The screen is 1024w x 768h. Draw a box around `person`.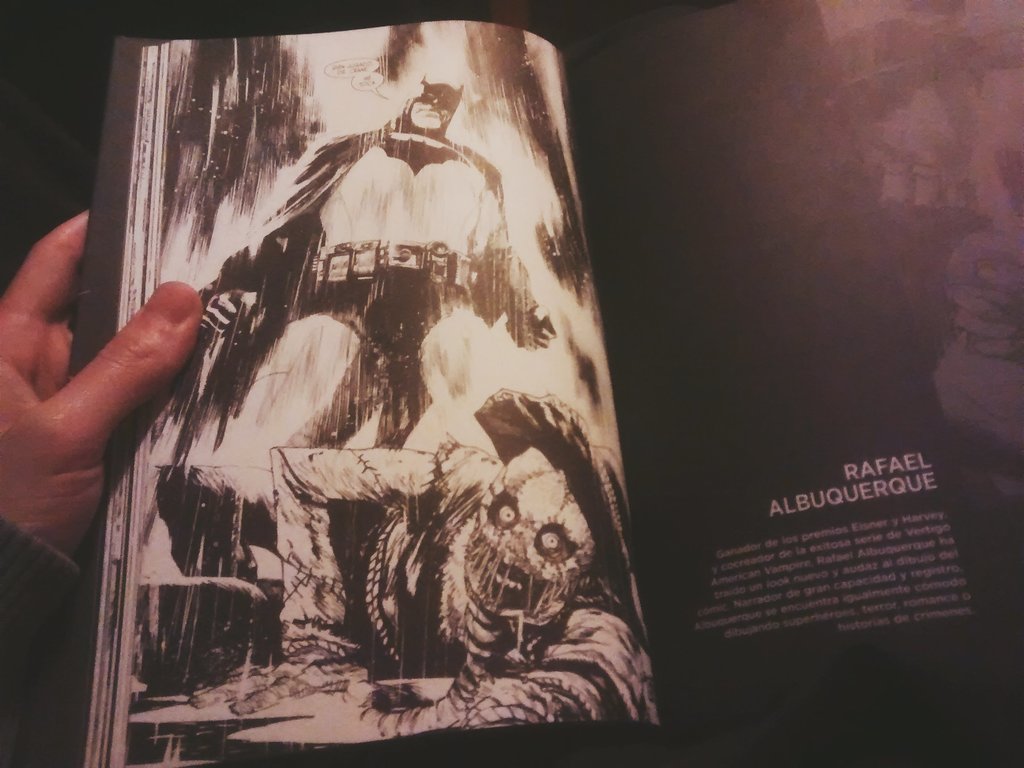
bbox(188, 79, 564, 581).
